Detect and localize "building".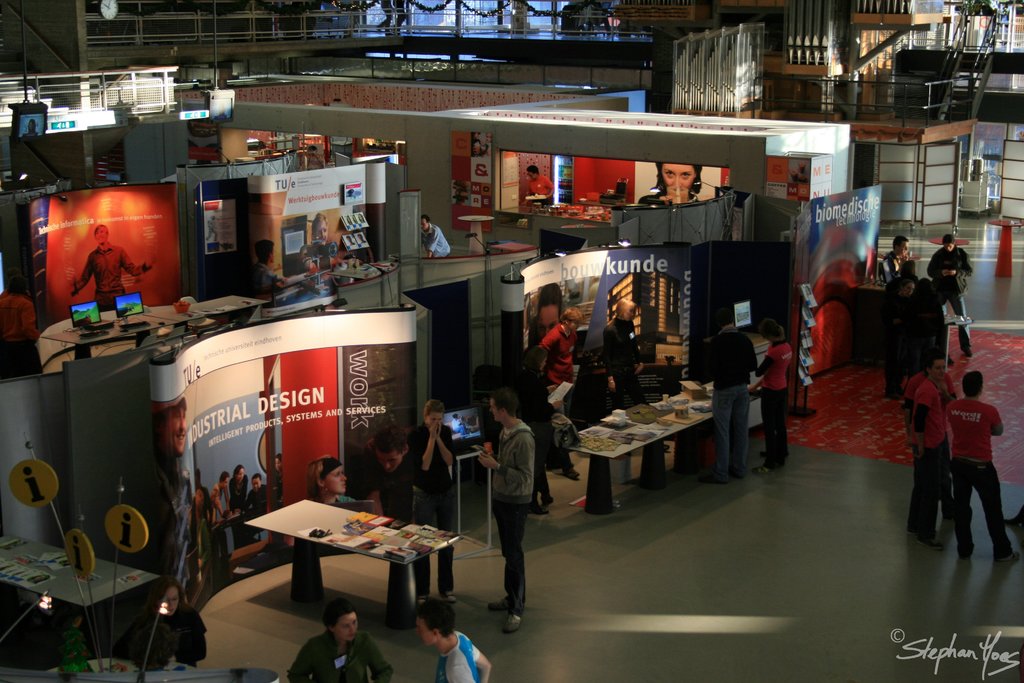
Localized at region(0, 0, 1023, 682).
